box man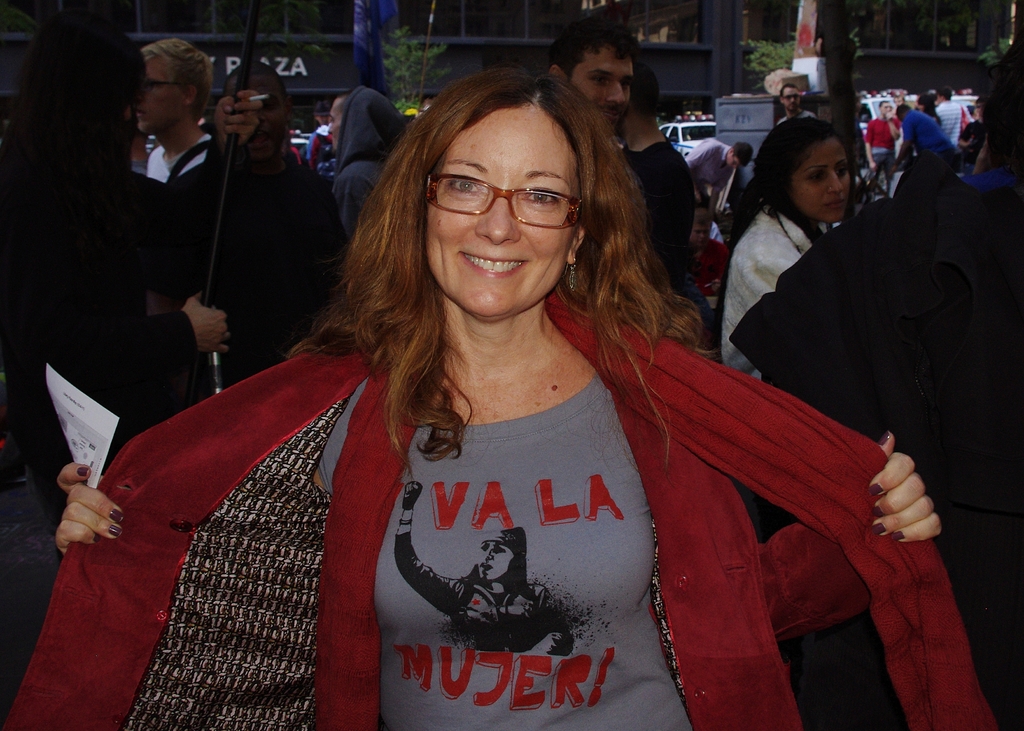
BBox(684, 136, 753, 220)
